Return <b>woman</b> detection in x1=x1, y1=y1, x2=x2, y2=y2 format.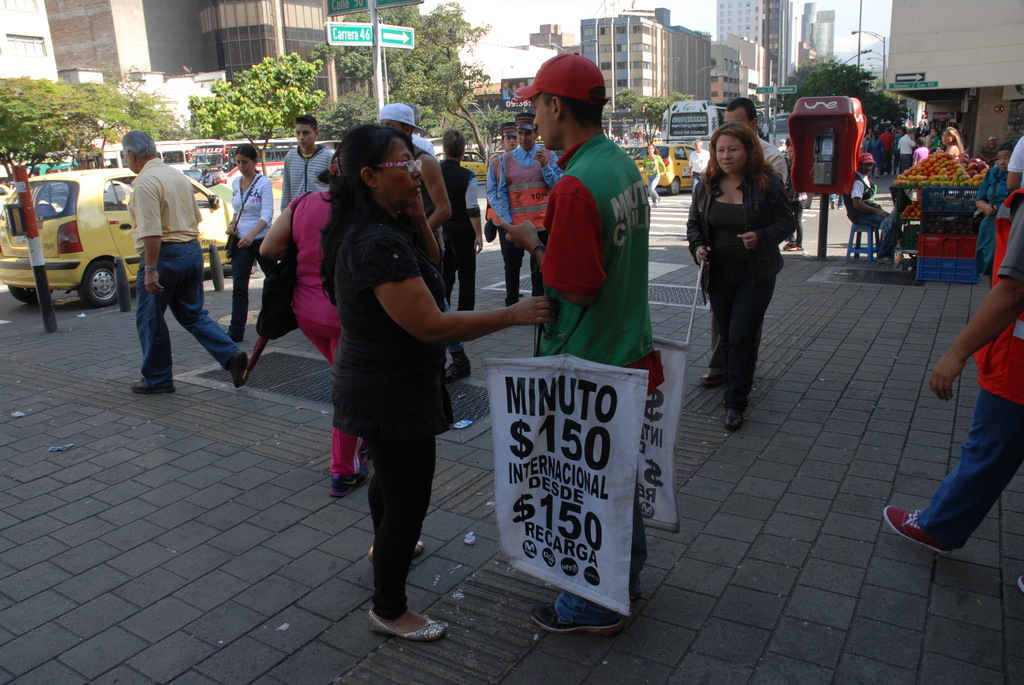
x1=435, y1=127, x2=483, y2=311.
